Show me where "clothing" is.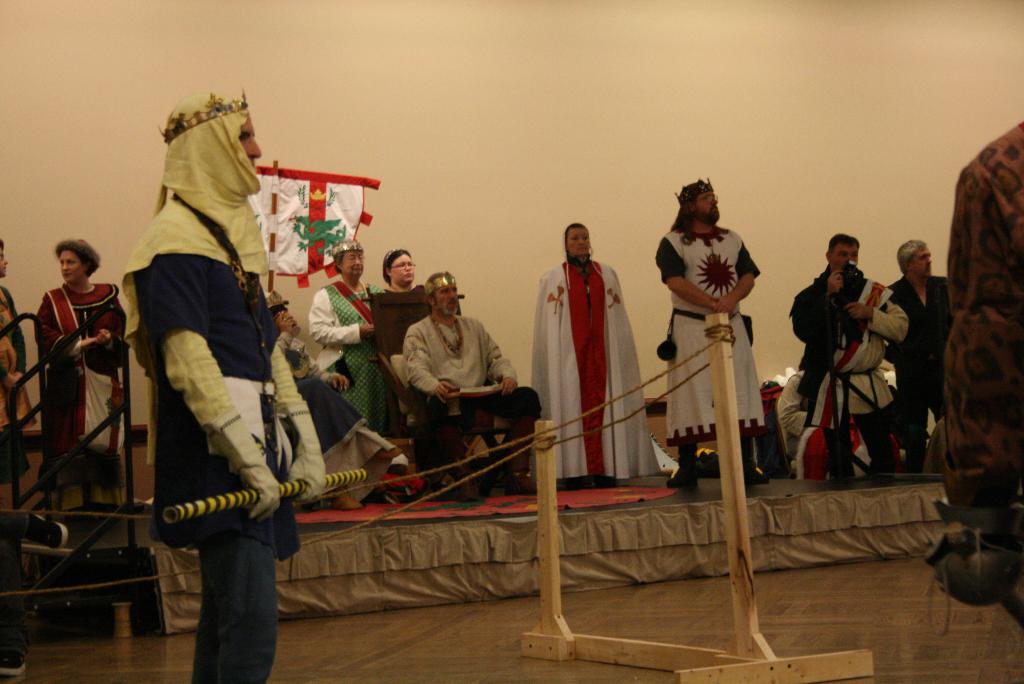
"clothing" is at bbox=(883, 272, 952, 447).
